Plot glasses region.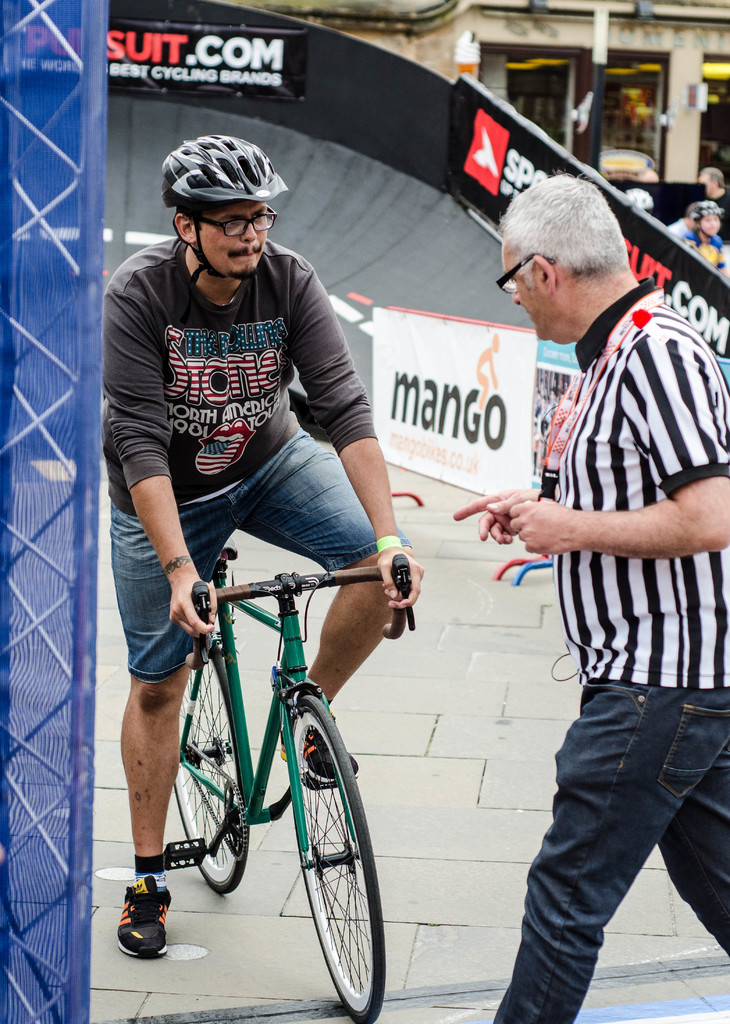
Plotted at l=499, t=250, r=558, b=302.
